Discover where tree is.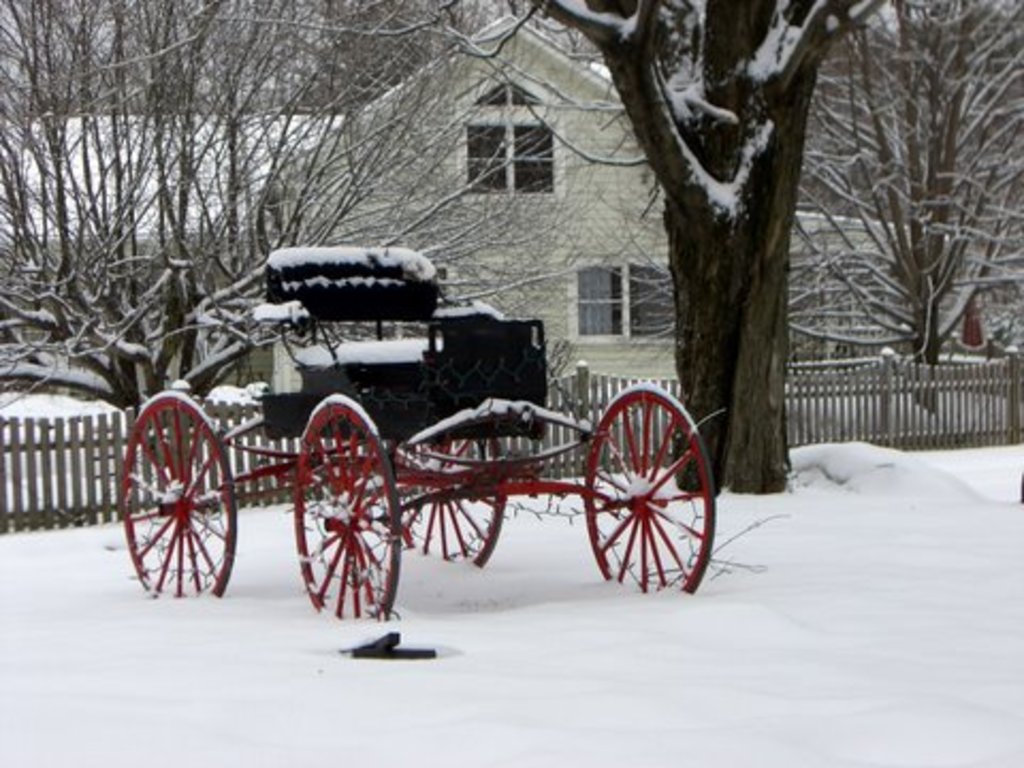
Discovered at [left=830, top=4, right=994, bottom=422].
